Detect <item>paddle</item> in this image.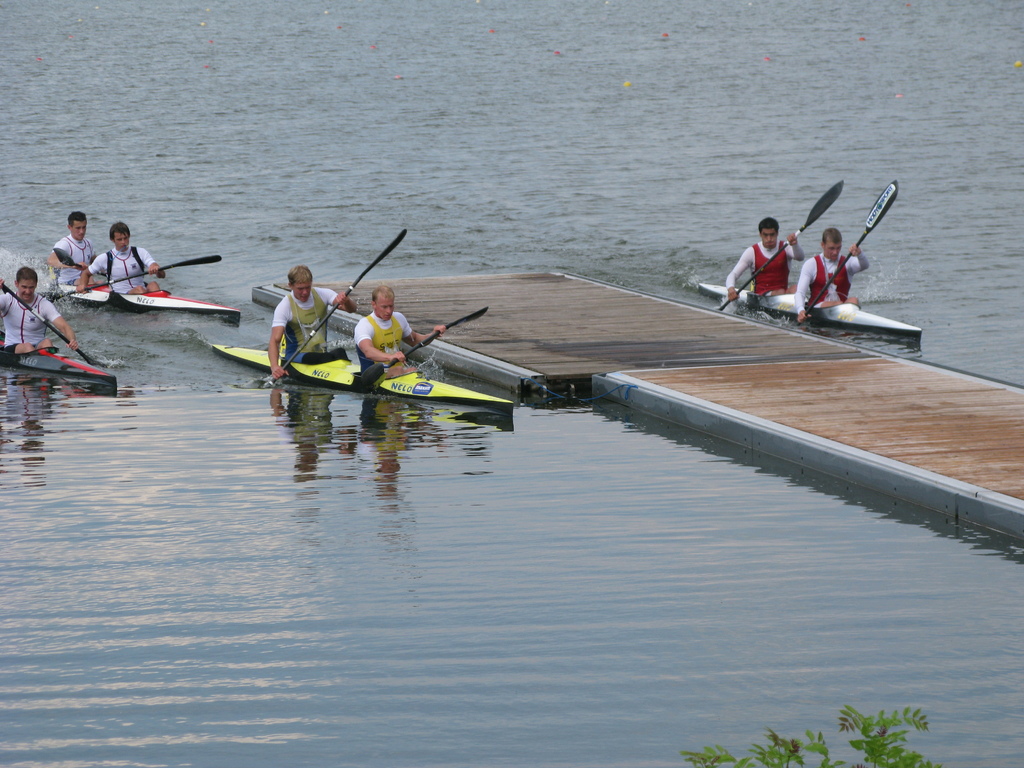
Detection: bbox=[49, 248, 117, 287].
